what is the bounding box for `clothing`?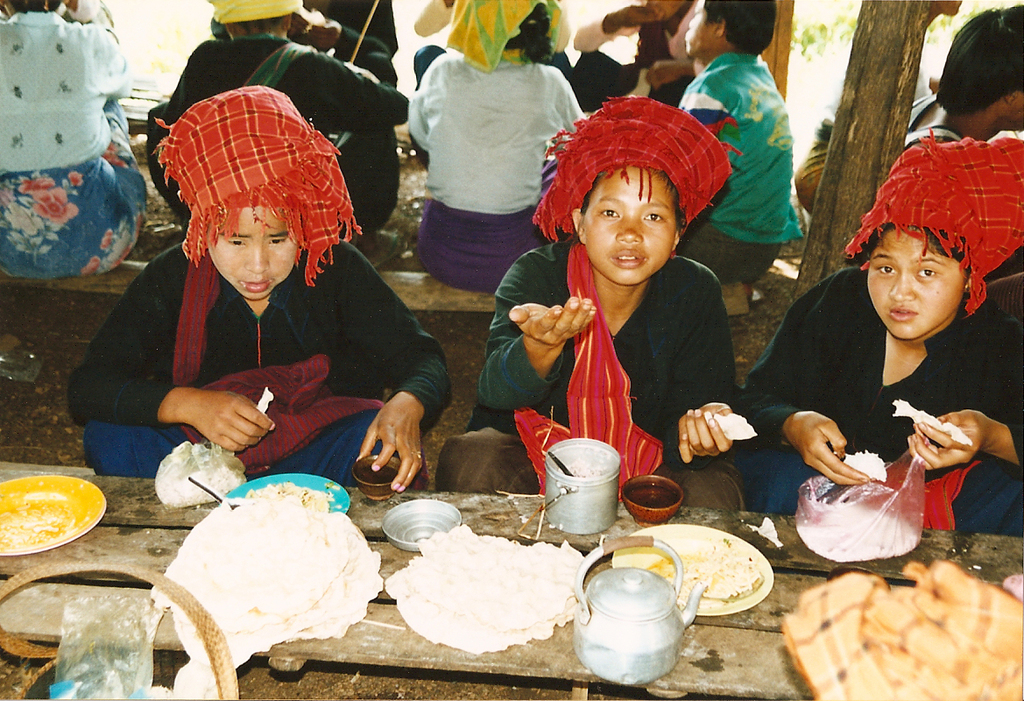
crop(412, 200, 525, 295).
